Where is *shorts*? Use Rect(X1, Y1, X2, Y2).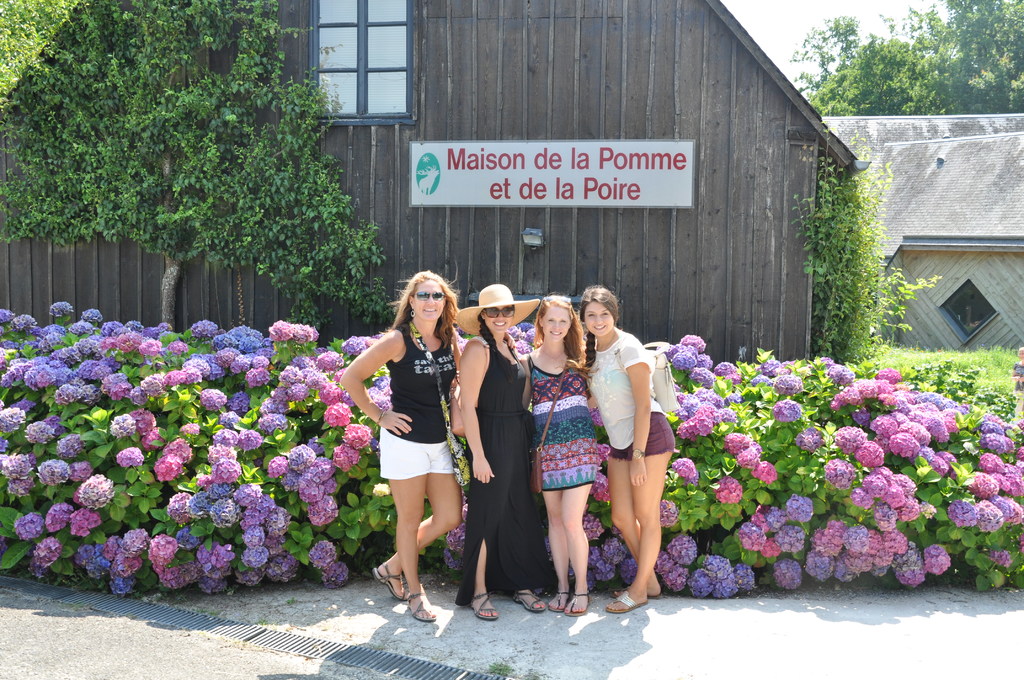
Rect(609, 413, 678, 460).
